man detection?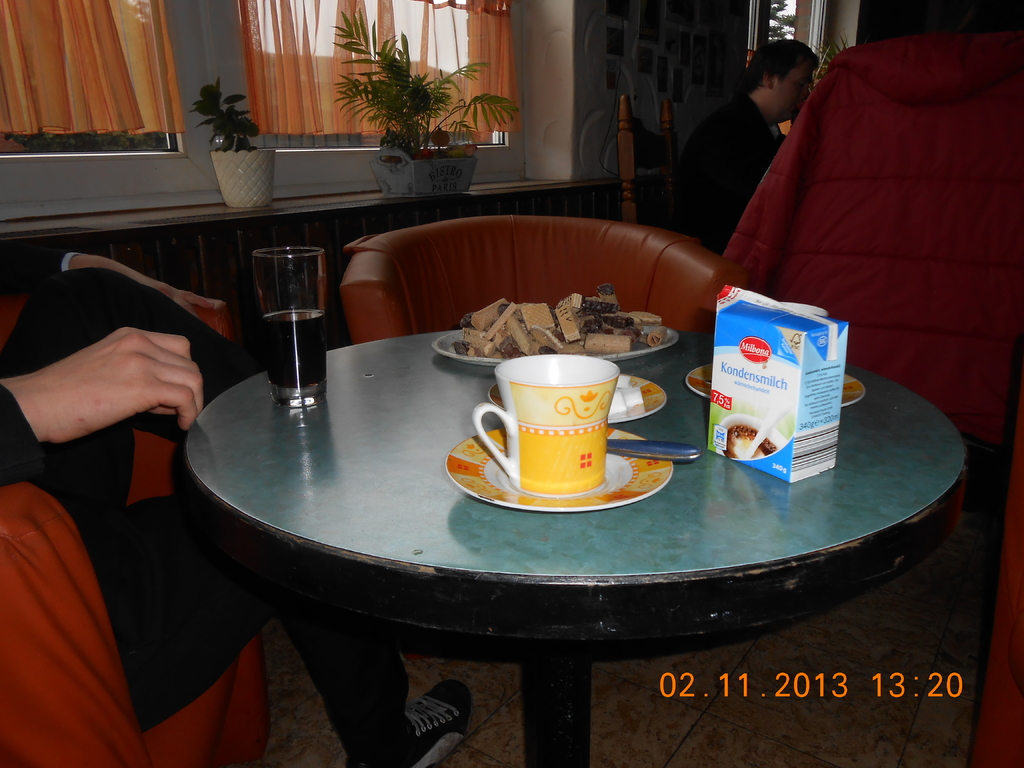
locate(643, 29, 817, 254)
